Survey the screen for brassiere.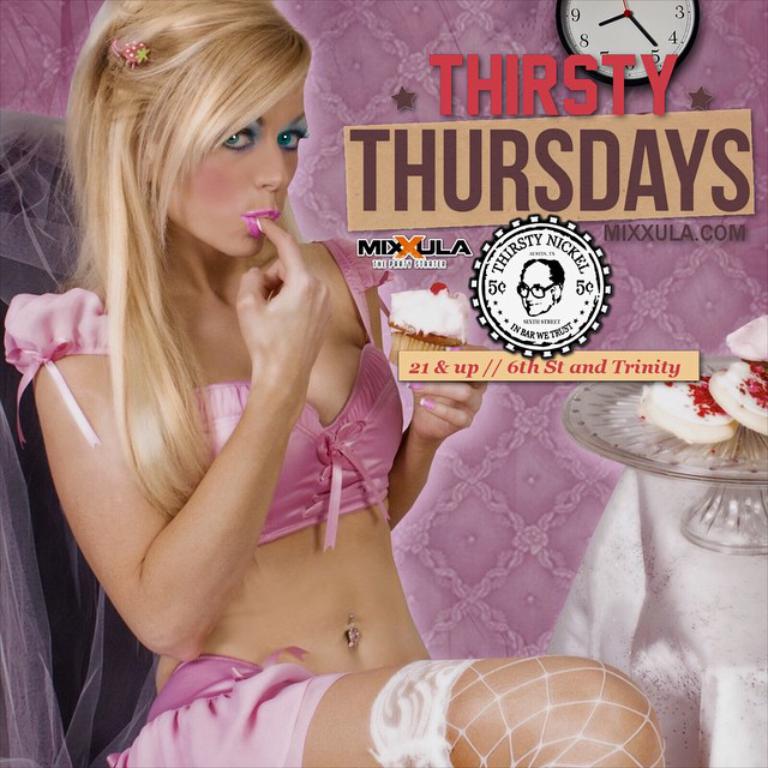
Survey found: rect(53, 275, 386, 583).
